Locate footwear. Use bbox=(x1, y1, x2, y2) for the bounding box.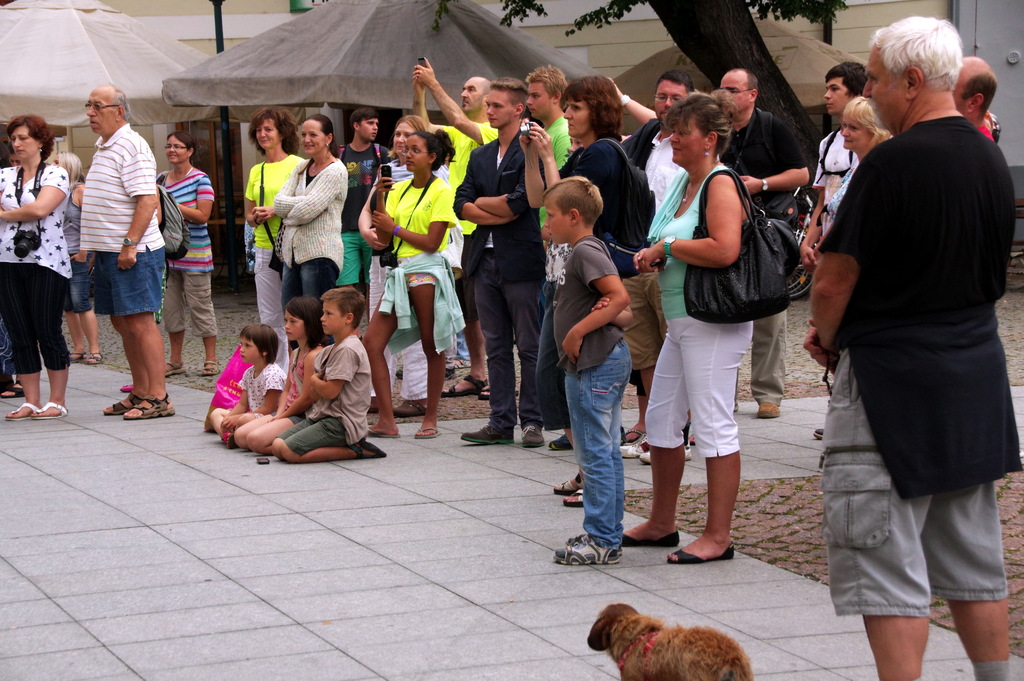
bbox=(197, 364, 221, 378).
